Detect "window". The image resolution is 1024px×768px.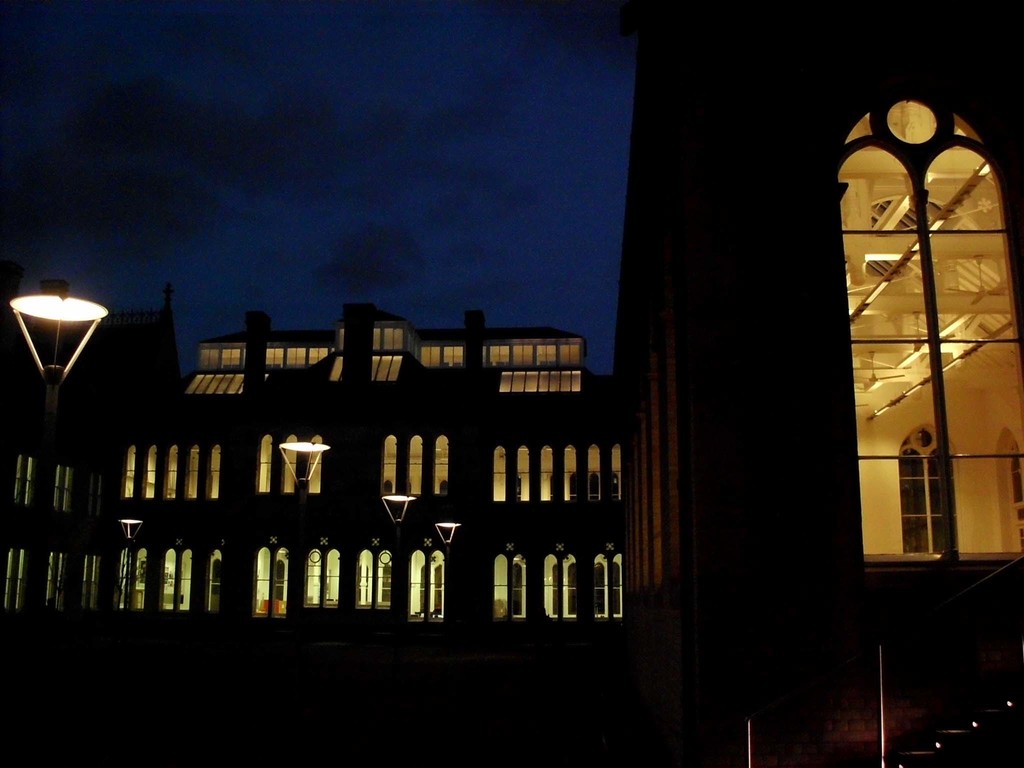
893, 443, 983, 563.
